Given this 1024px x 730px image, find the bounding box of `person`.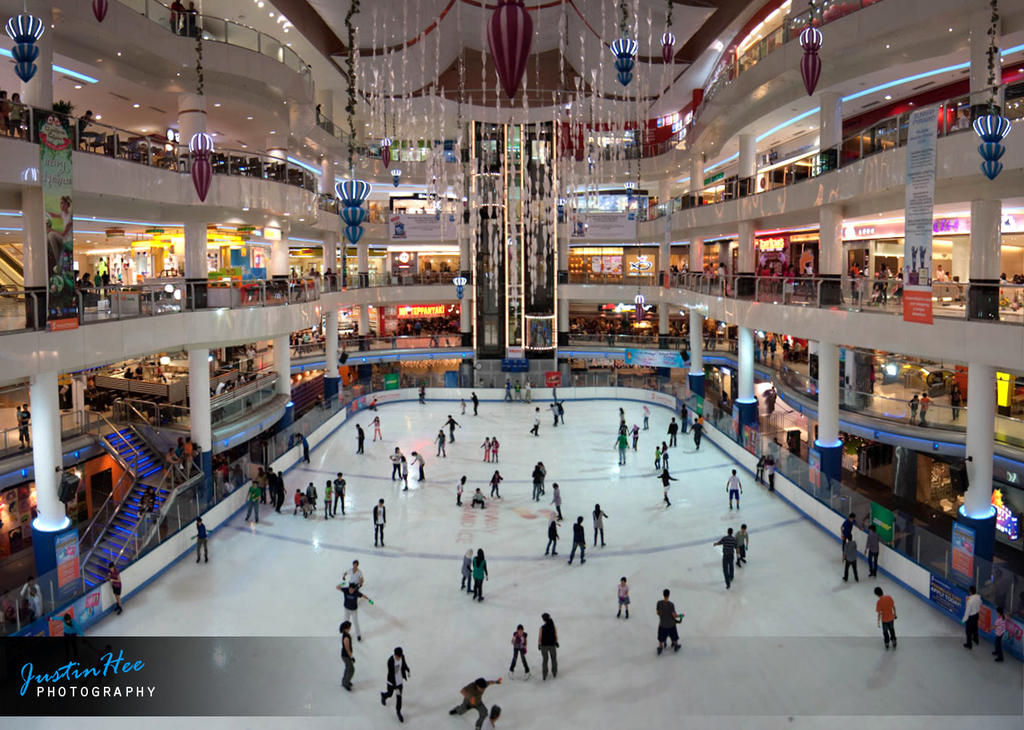
<box>988,602,1014,671</box>.
